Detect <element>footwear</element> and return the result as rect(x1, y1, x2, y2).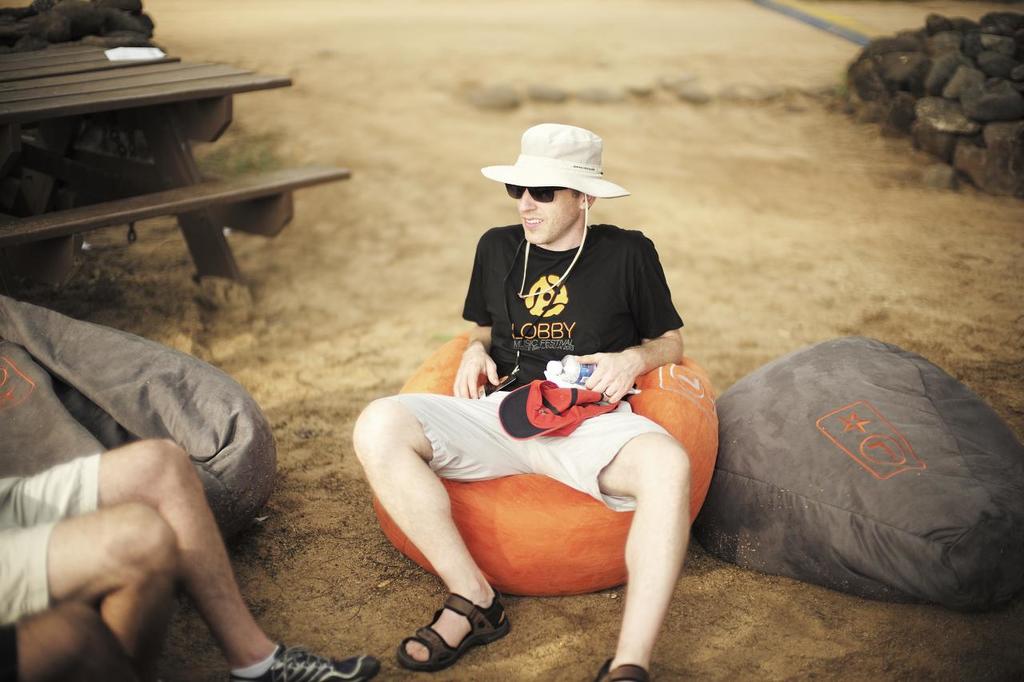
rect(229, 644, 381, 681).
